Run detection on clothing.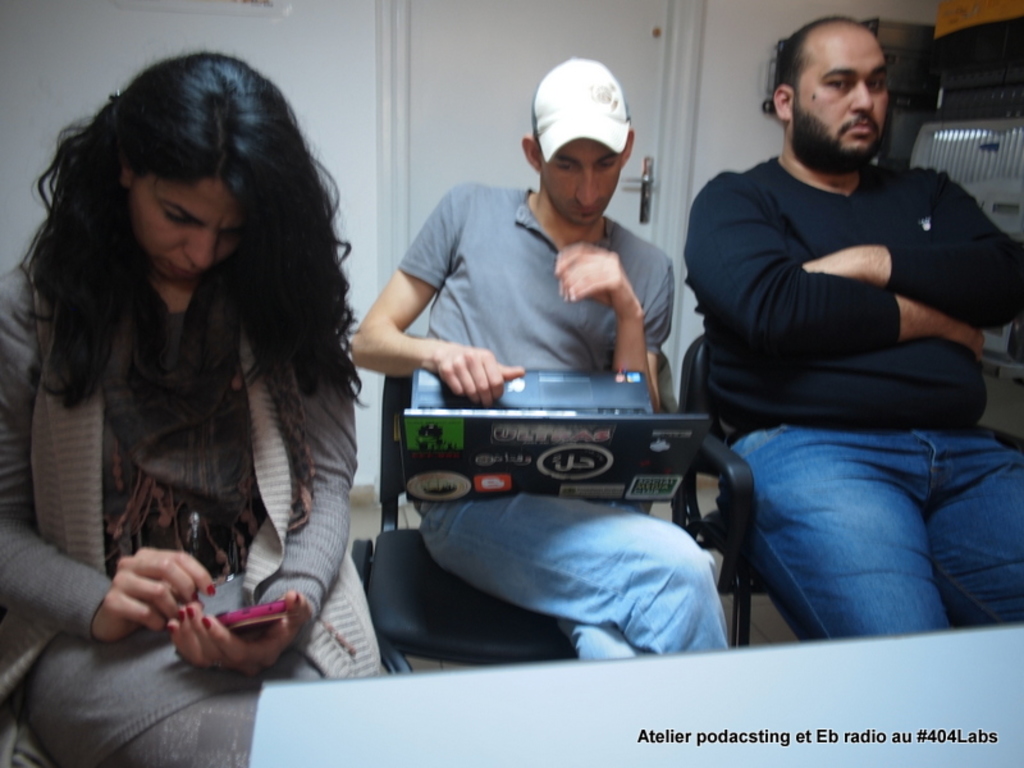
Result: bbox=[0, 261, 394, 767].
